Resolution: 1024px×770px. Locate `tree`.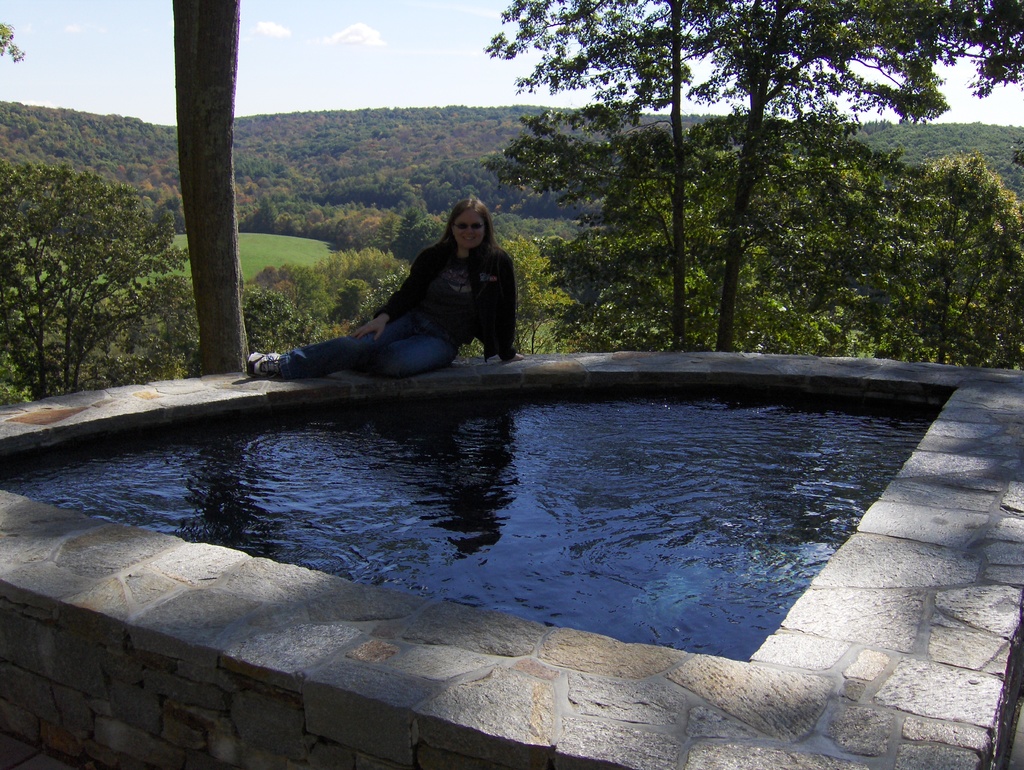
[484, 0, 1023, 355].
